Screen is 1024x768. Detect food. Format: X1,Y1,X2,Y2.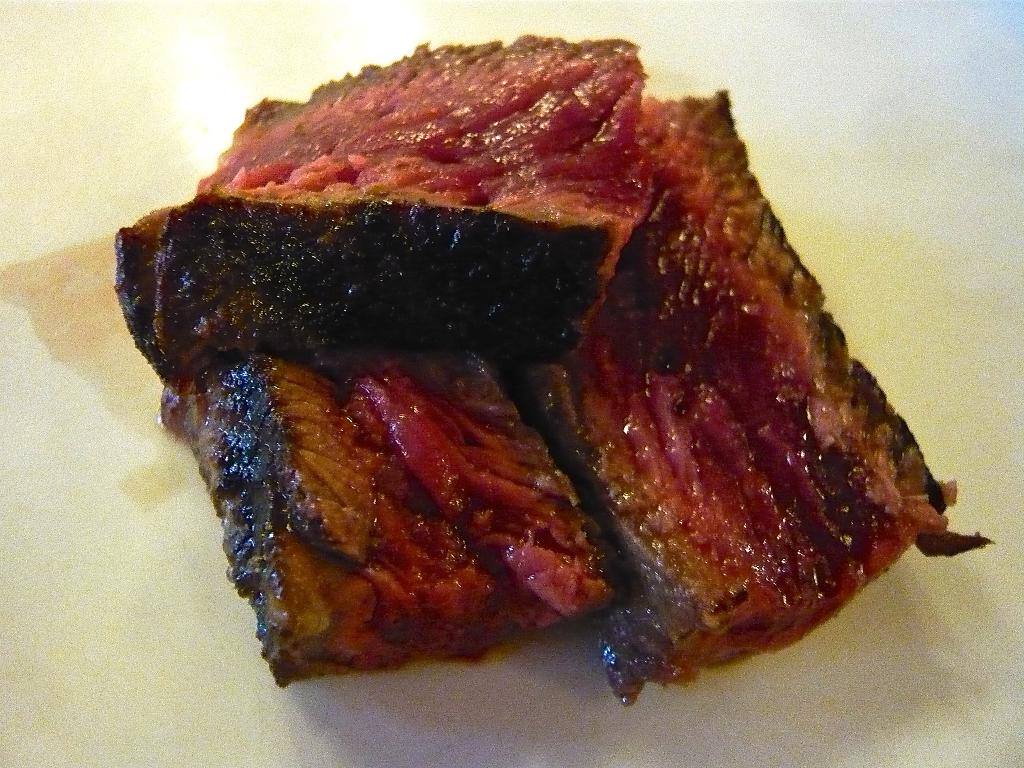
500,91,995,702.
